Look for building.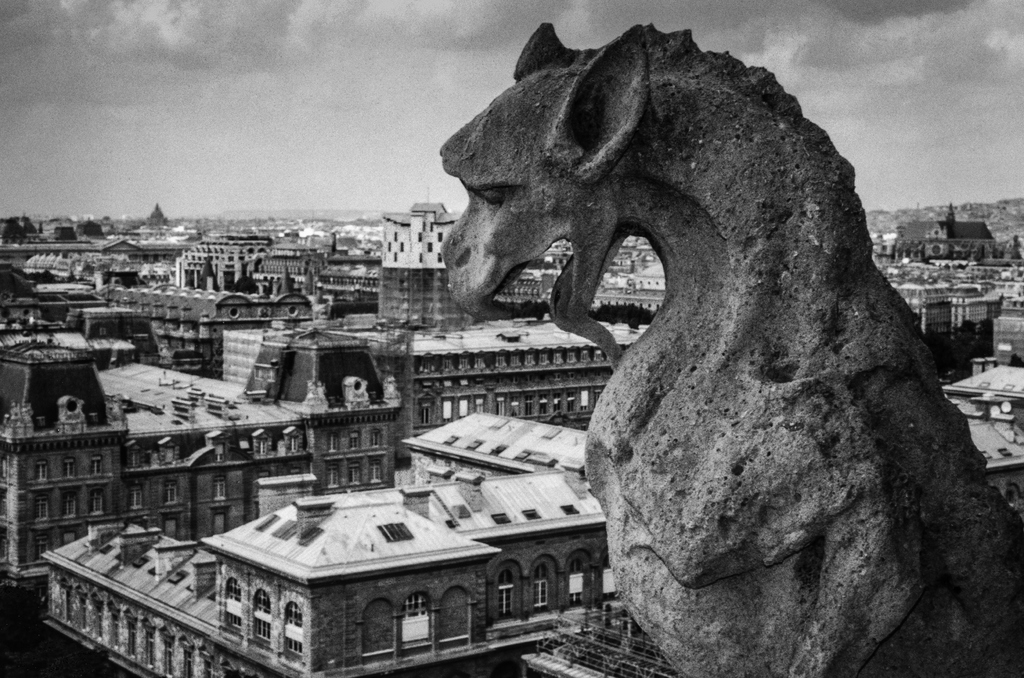
Found: box(944, 360, 1023, 515).
